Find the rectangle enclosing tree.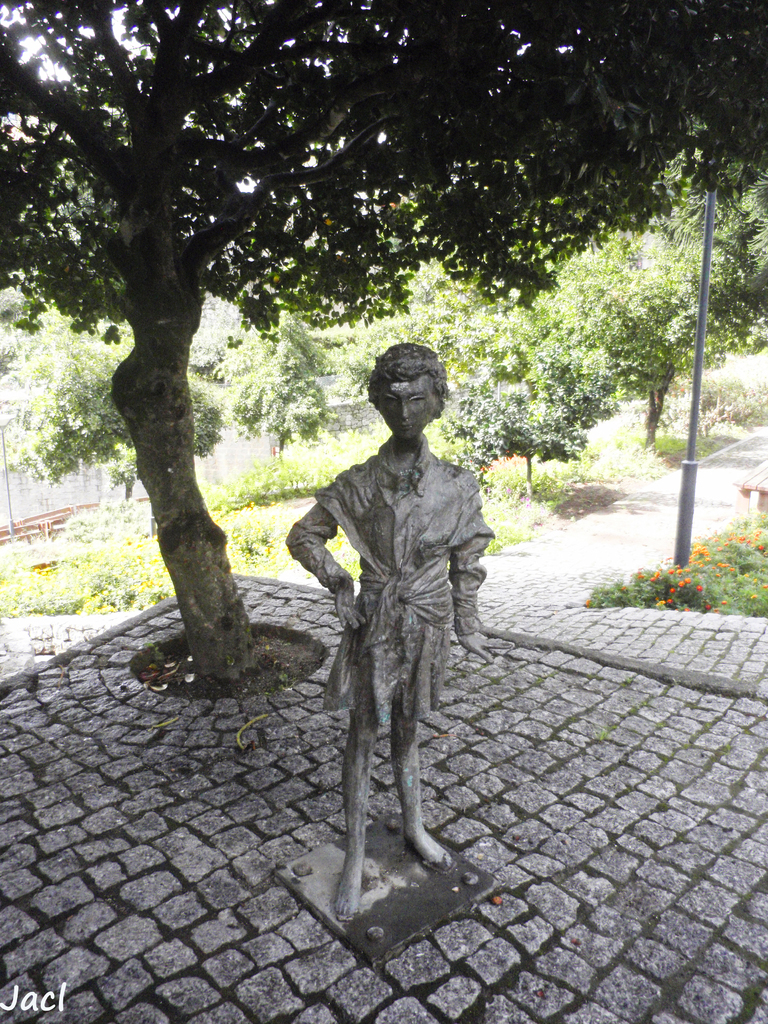
x1=0 y1=292 x2=235 y2=520.
